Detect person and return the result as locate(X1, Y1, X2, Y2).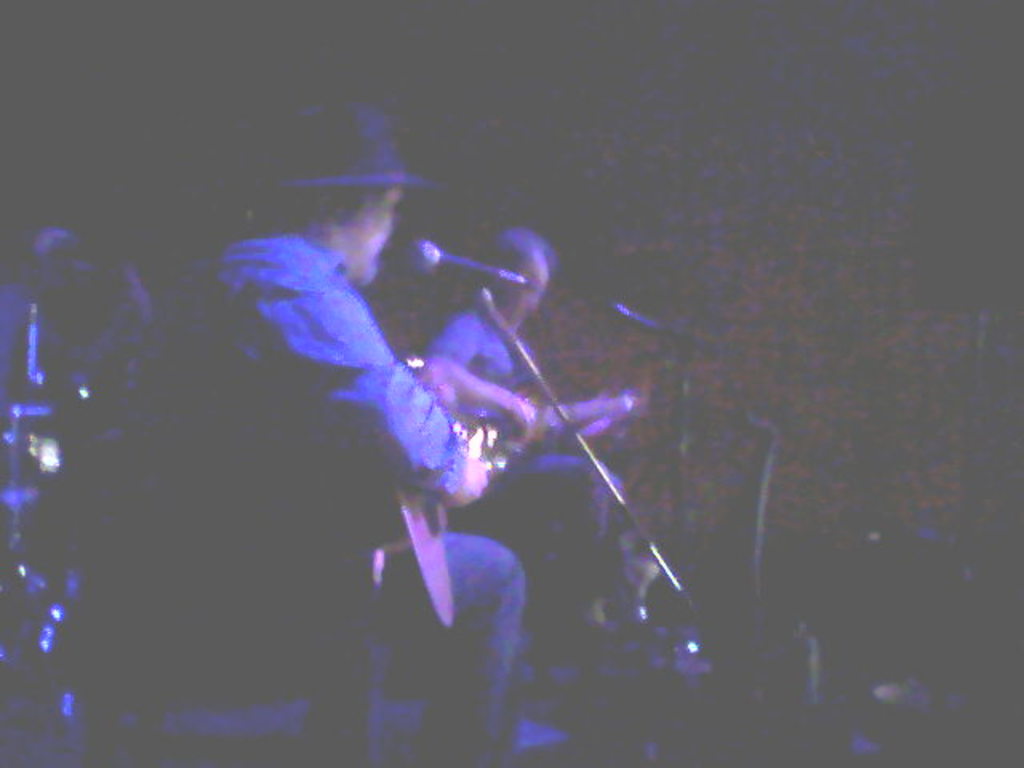
locate(422, 213, 634, 627).
